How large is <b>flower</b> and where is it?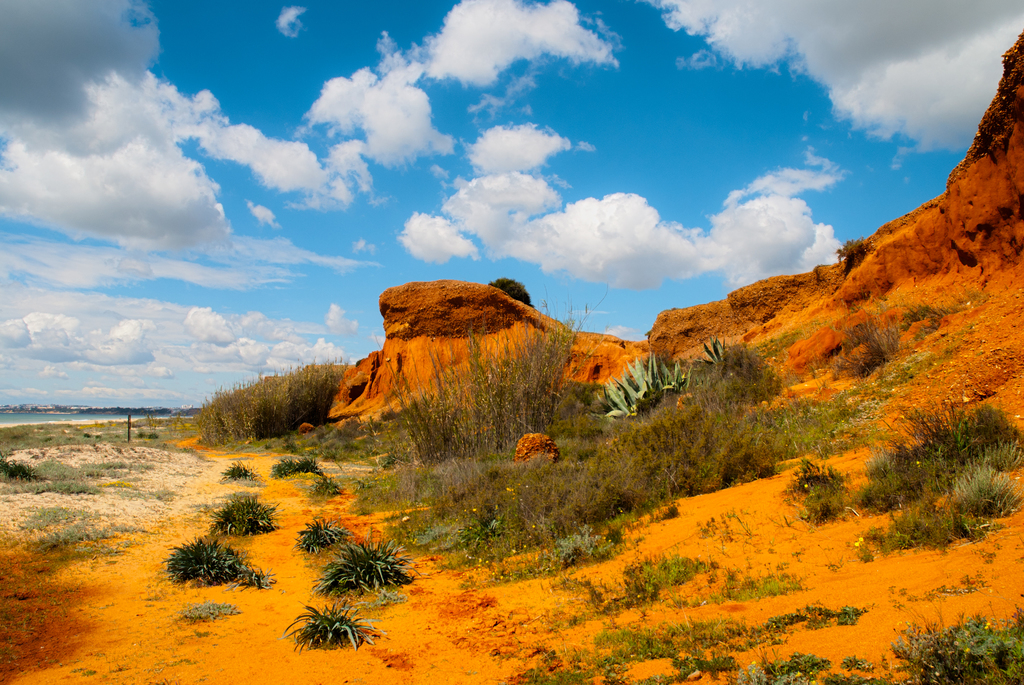
Bounding box: Rect(479, 558, 481, 563).
